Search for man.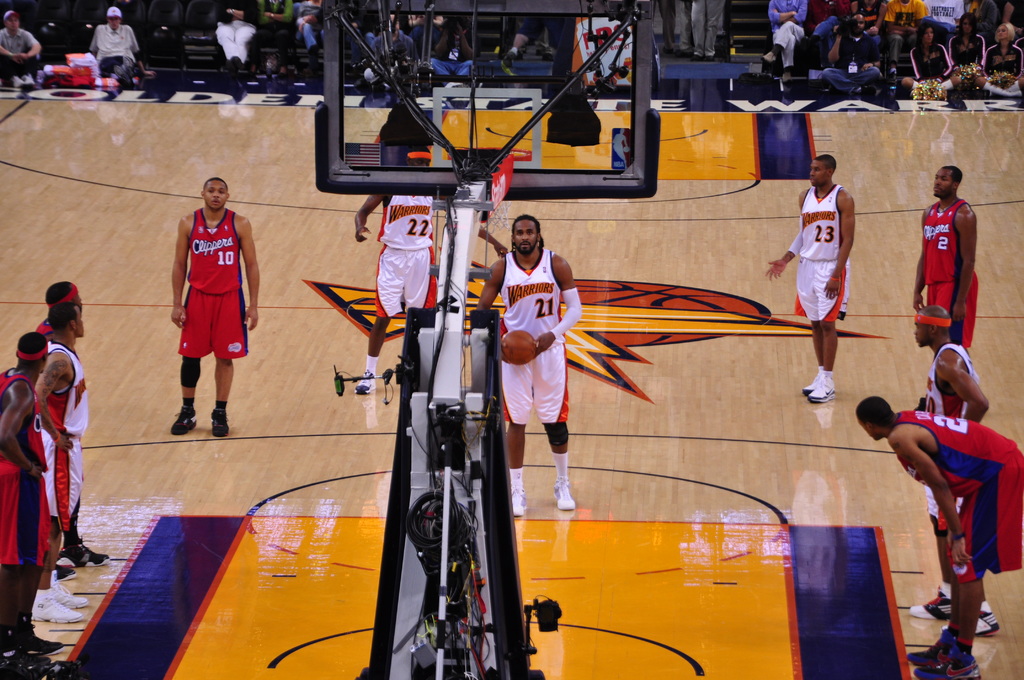
Found at 862, 392, 1023, 679.
